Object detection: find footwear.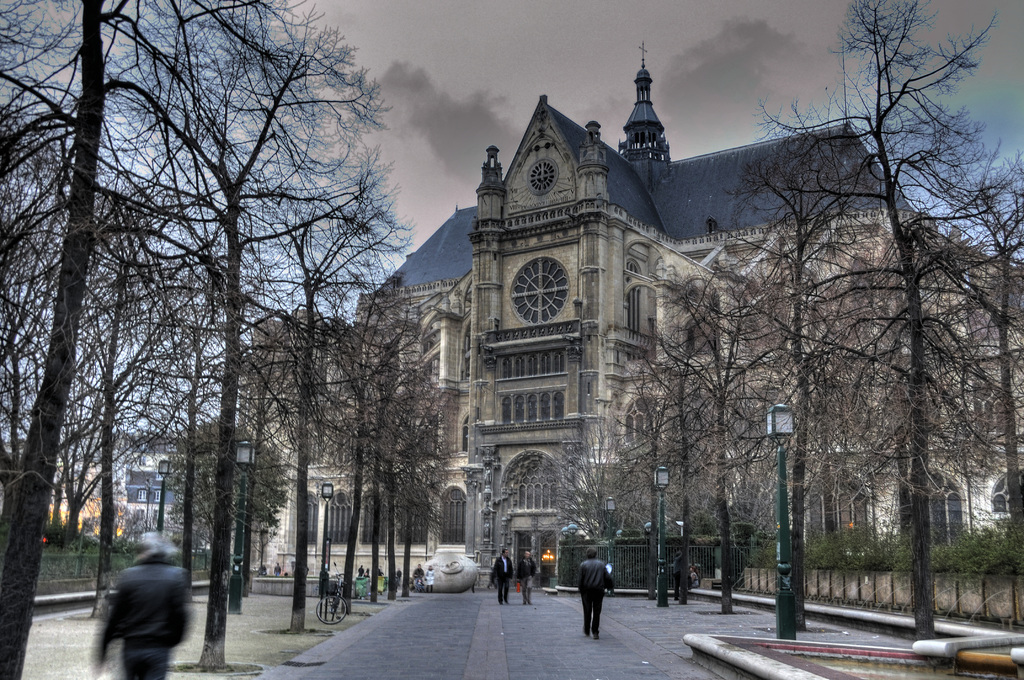
box=[593, 629, 601, 640].
